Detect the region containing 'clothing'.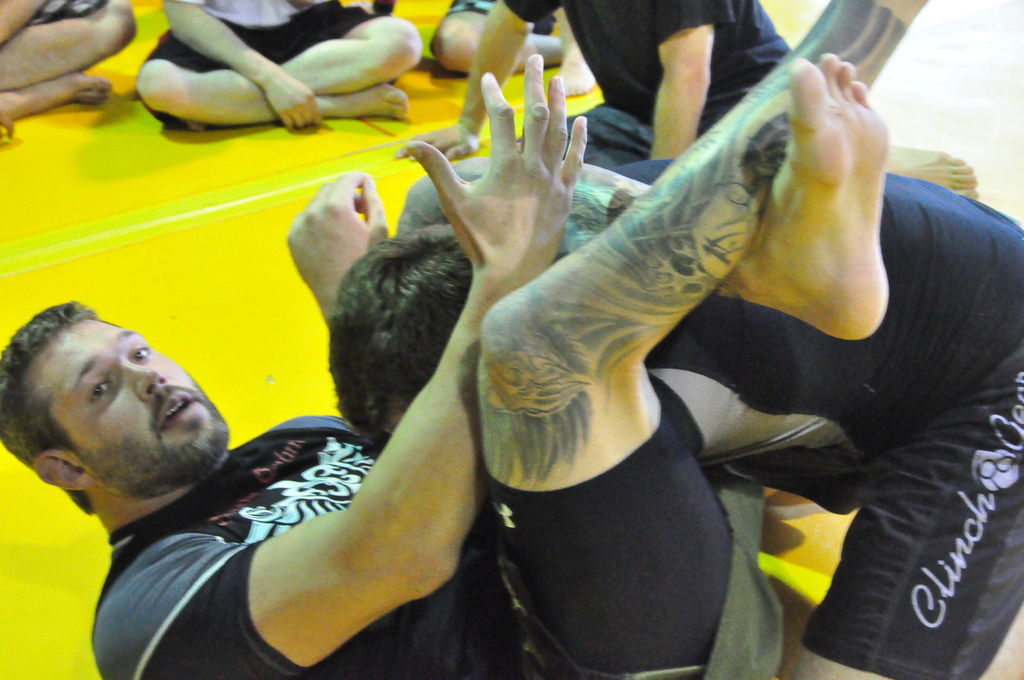
25:0:101:26.
